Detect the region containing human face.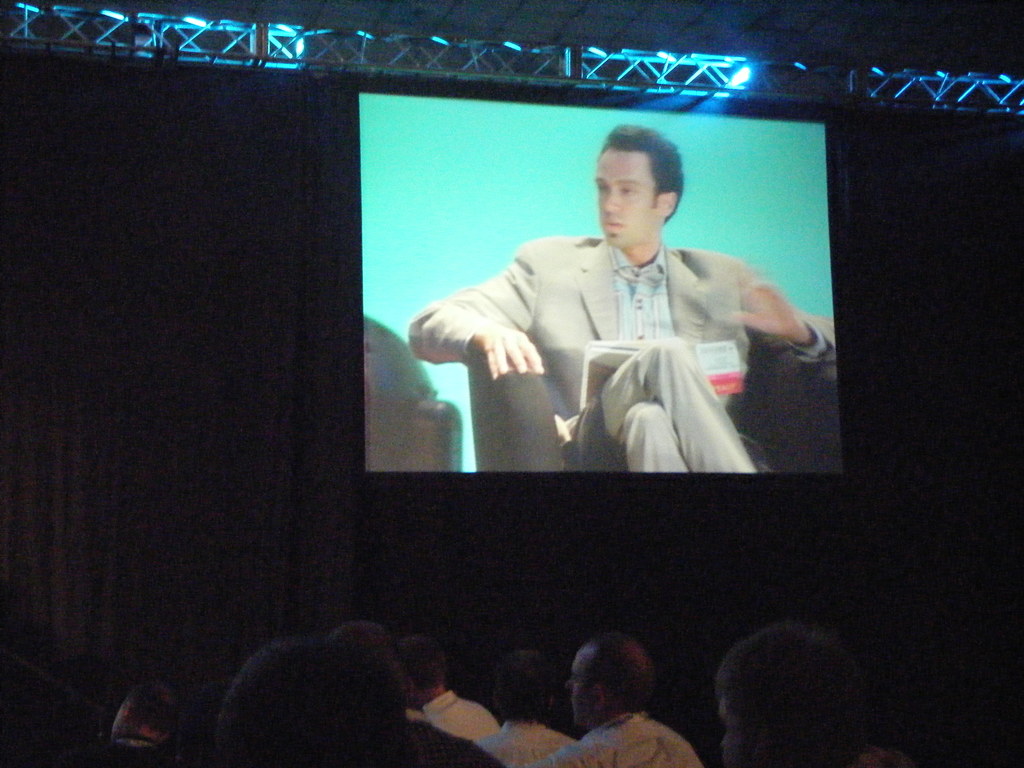
561 650 598 721.
